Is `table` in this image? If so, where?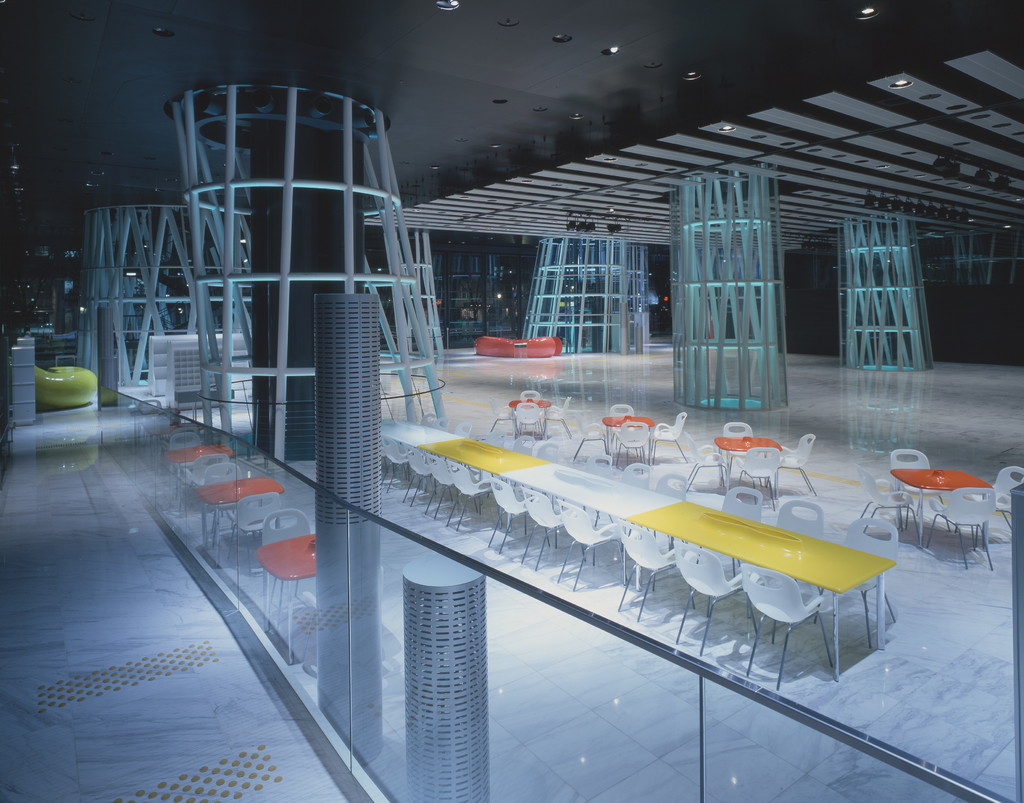
Yes, at bbox=(506, 398, 554, 429).
